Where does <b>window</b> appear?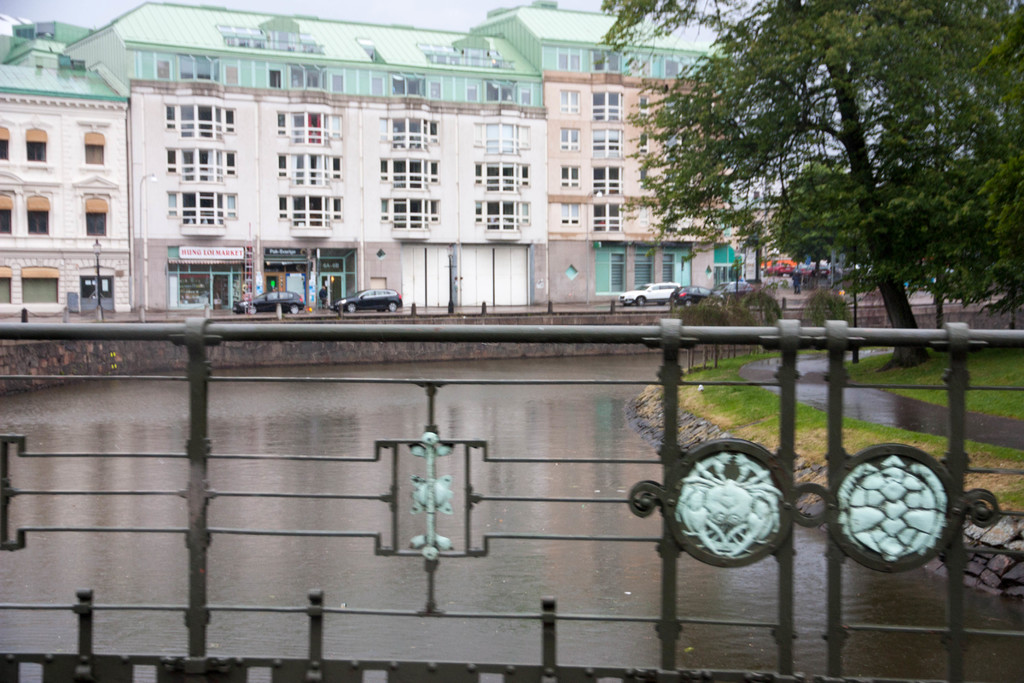
Appears at l=89, t=134, r=104, b=169.
